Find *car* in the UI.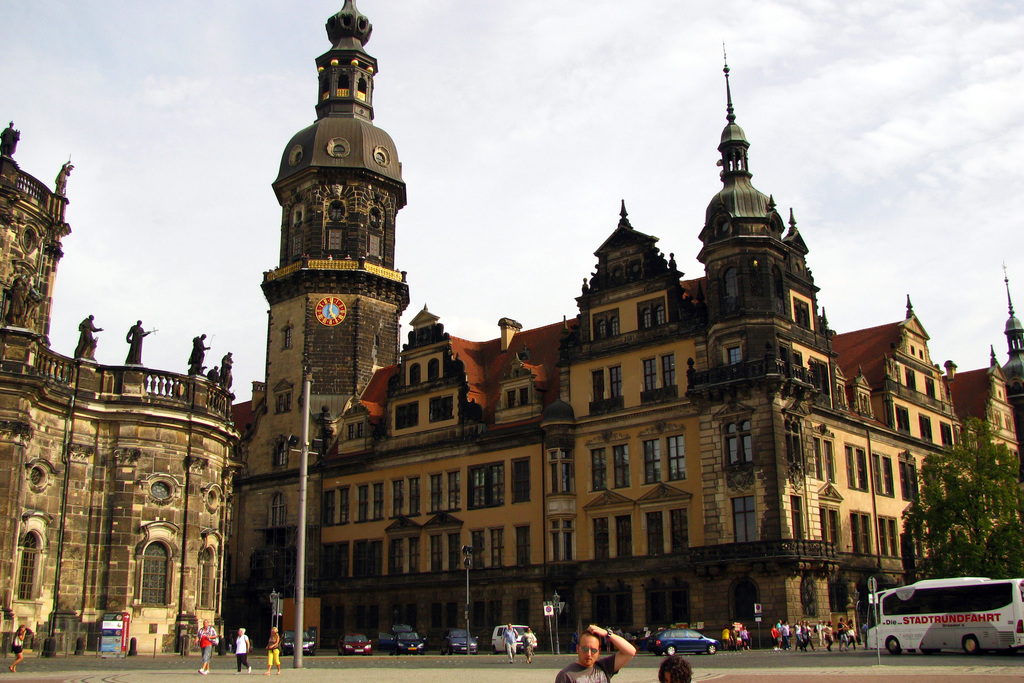
UI element at 339 632 371 658.
